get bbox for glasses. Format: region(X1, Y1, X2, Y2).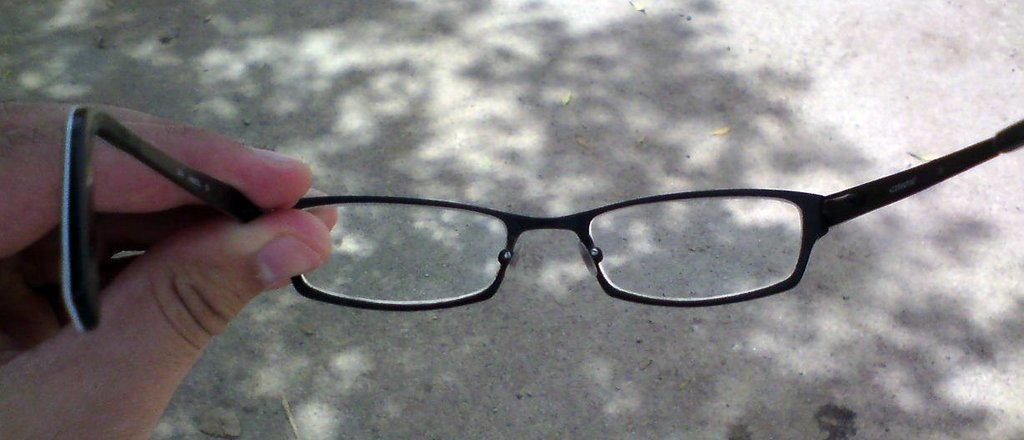
region(66, 111, 1016, 334).
